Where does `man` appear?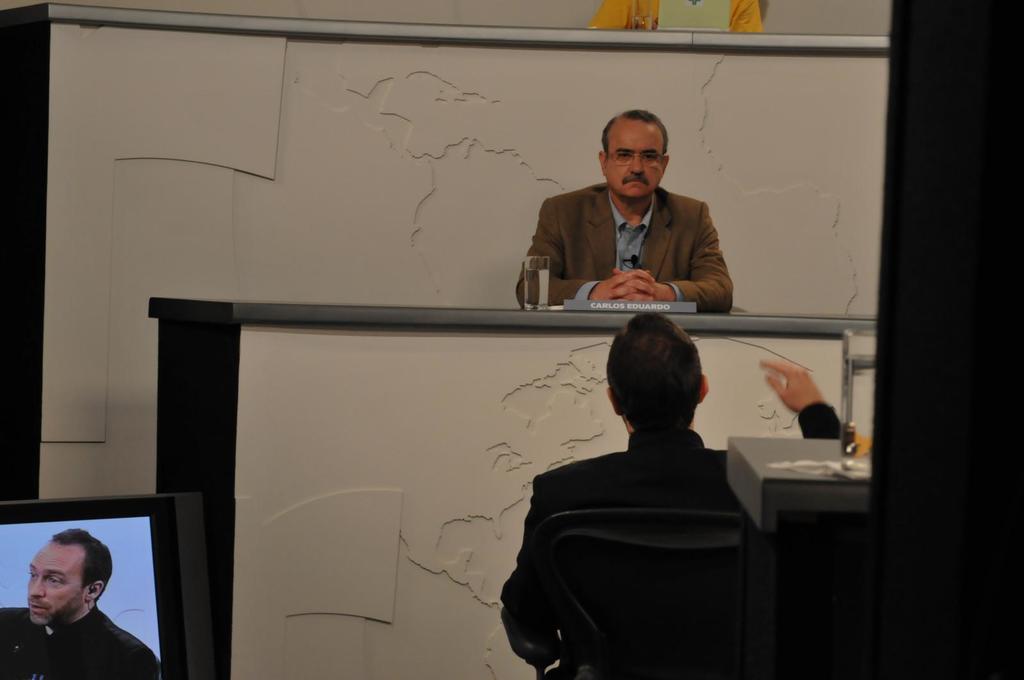
Appears at bbox=(500, 313, 845, 679).
